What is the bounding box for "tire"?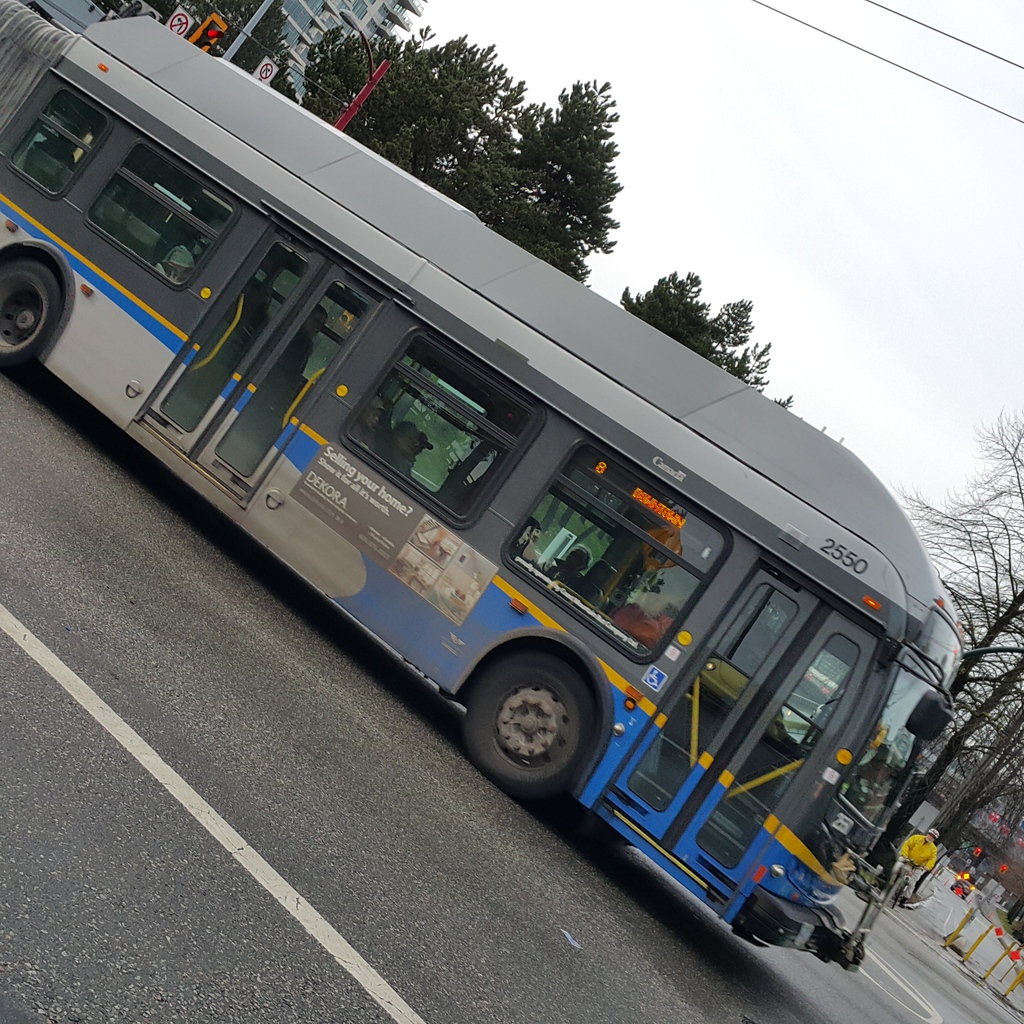
Rect(462, 661, 587, 808).
